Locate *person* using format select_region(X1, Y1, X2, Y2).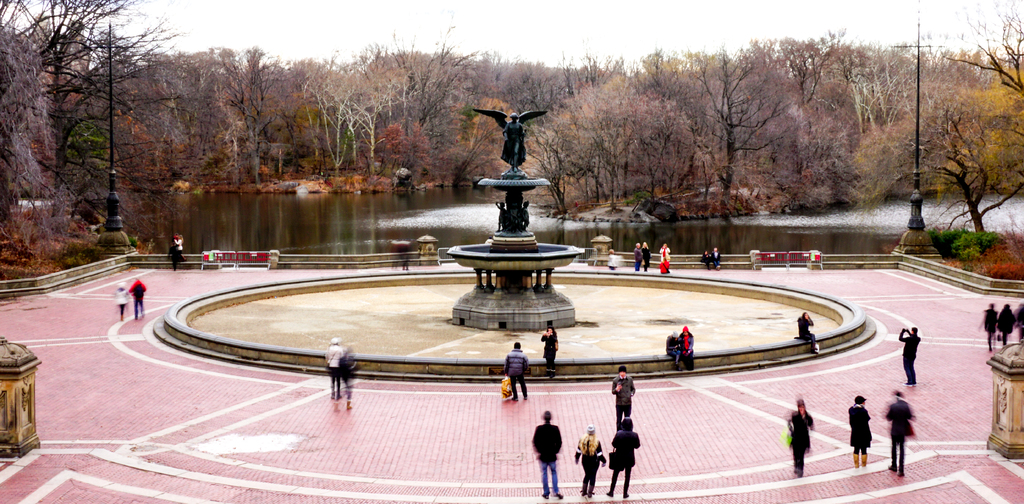
select_region(168, 236, 184, 273).
